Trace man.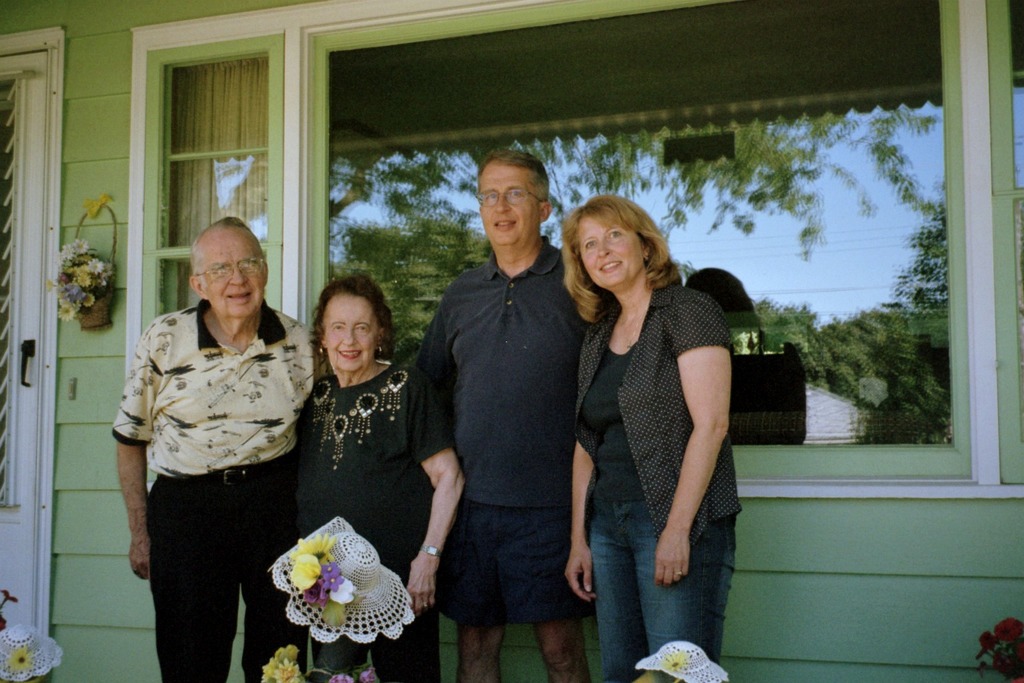
Traced to detection(100, 200, 305, 660).
